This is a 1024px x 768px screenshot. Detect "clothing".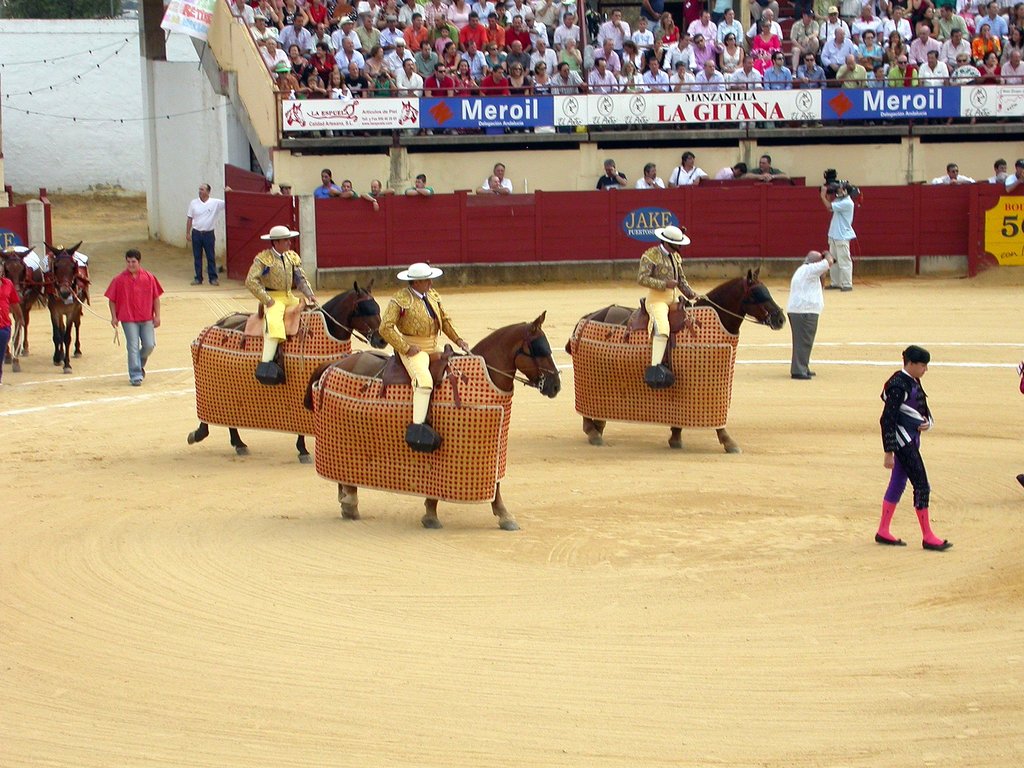
l=386, t=31, r=406, b=40.
